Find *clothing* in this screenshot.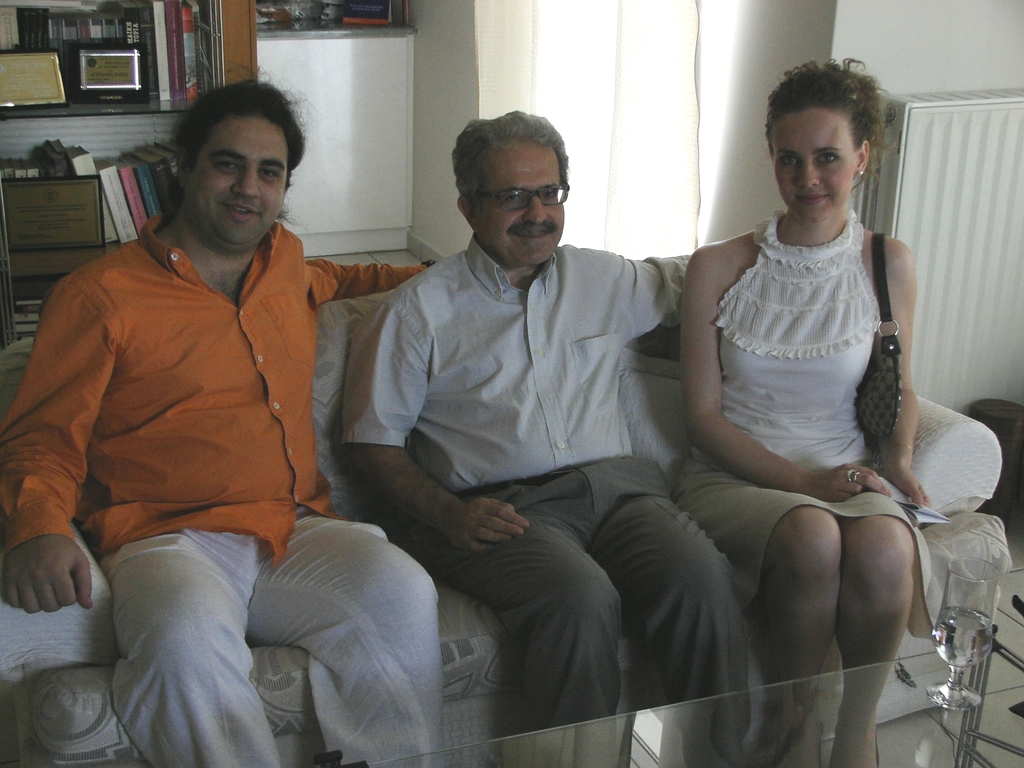
The bounding box for *clothing* is pyautogui.locateOnScreen(336, 233, 750, 741).
